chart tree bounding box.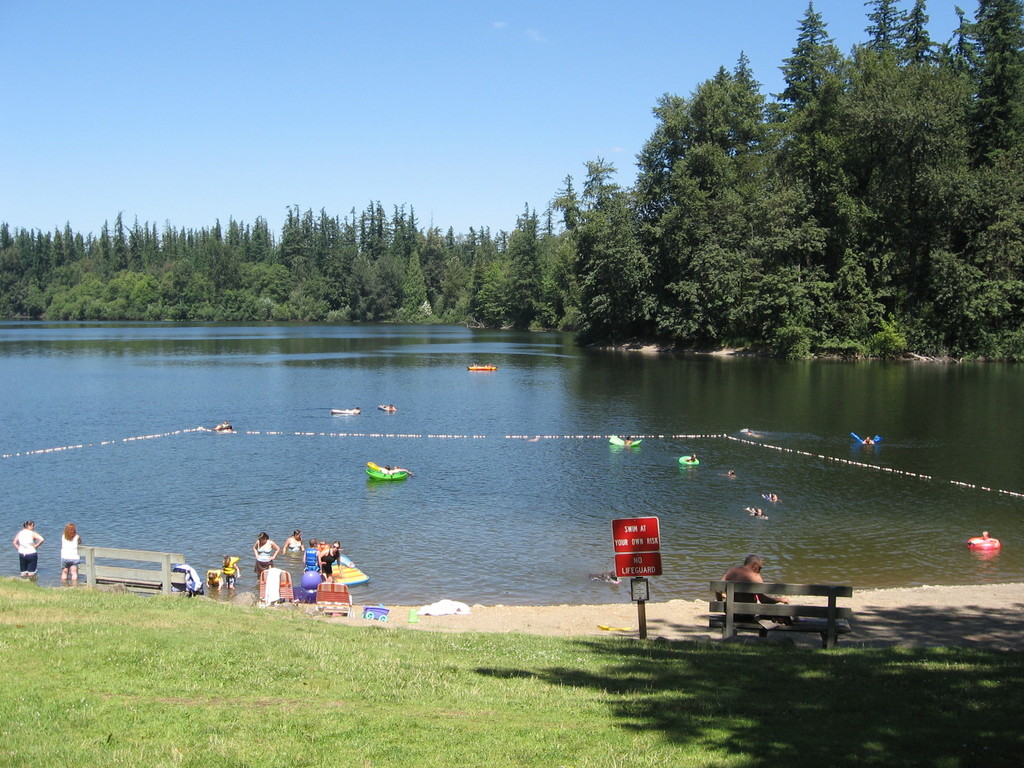
Charted: locate(766, 0, 845, 127).
